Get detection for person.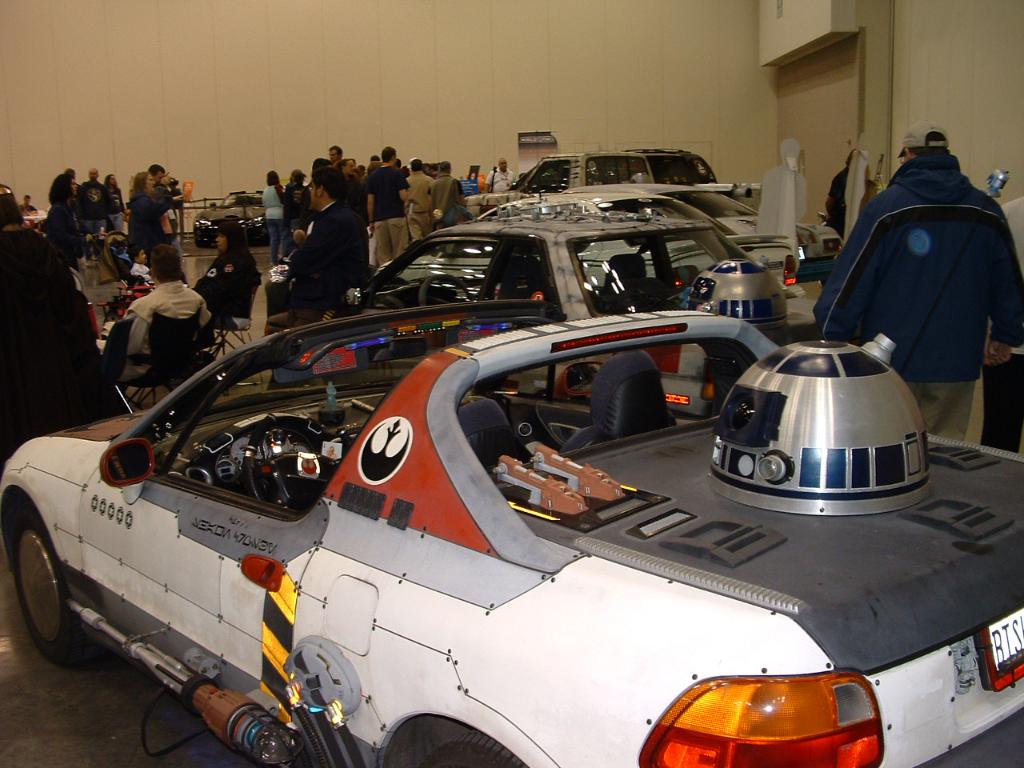
Detection: l=366, t=140, r=408, b=266.
